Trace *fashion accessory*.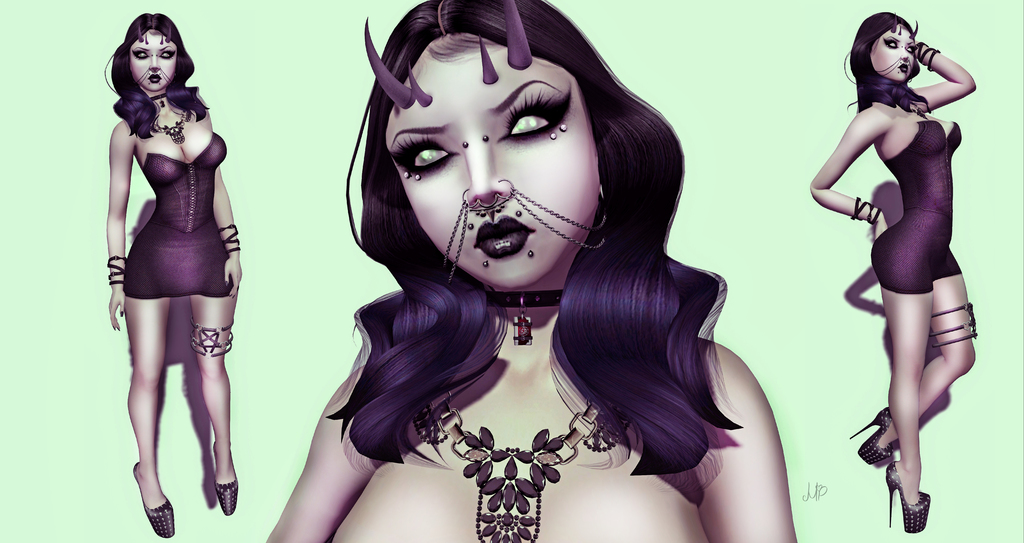
Traced to [138,65,169,83].
